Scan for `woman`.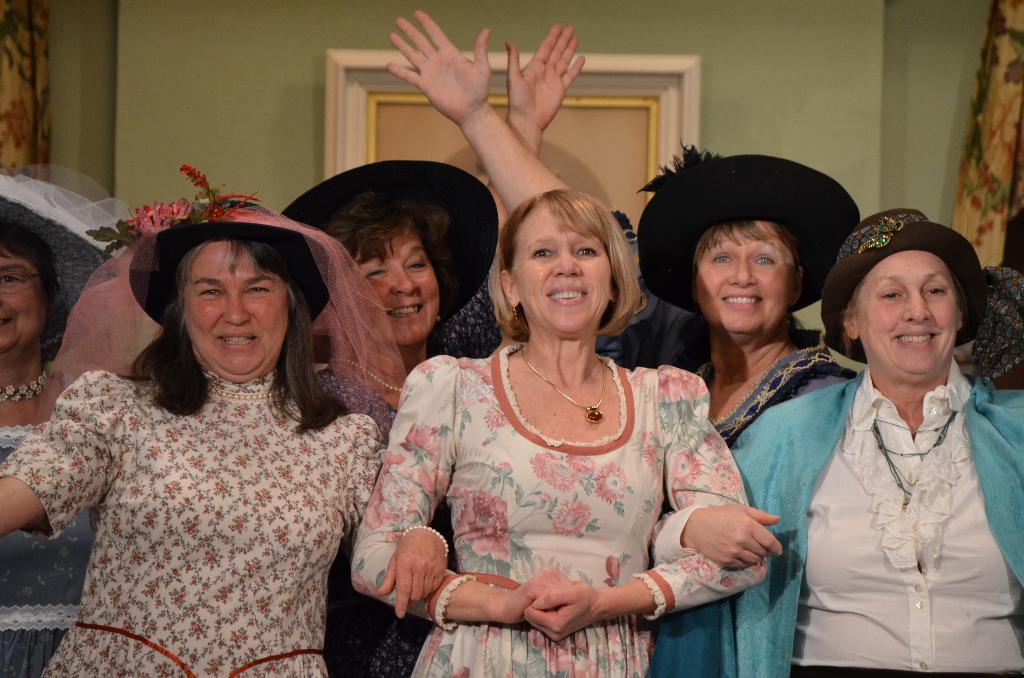
Scan result: Rect(276, 24, 585, 677).
